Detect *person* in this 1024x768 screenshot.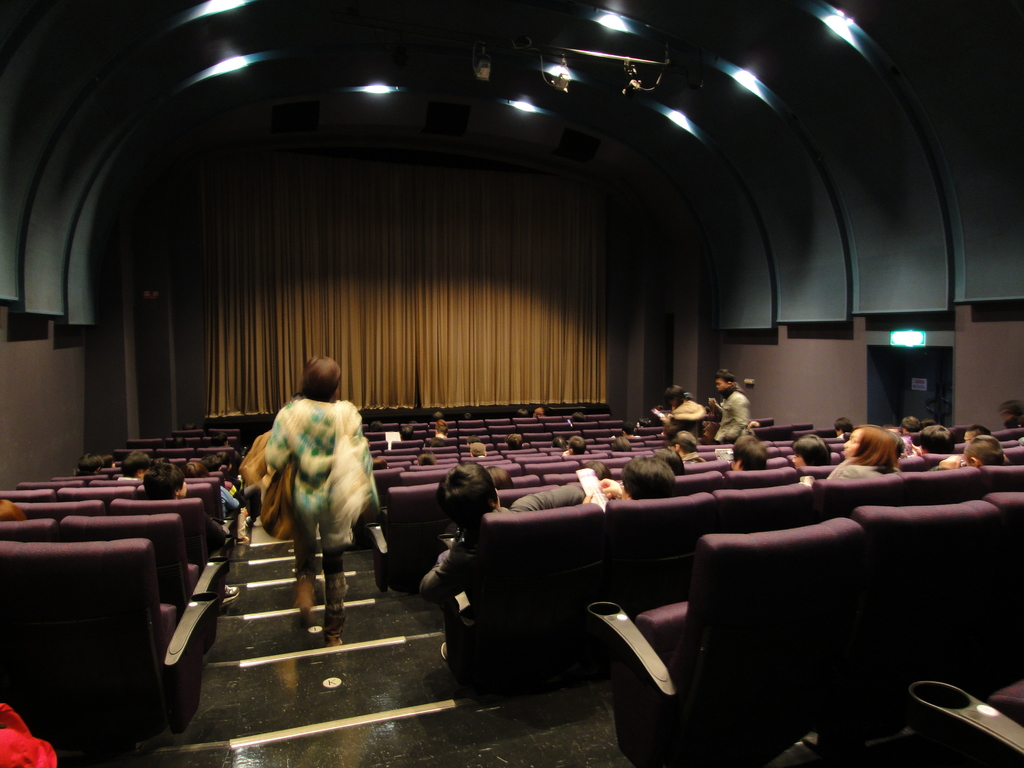
Detection: box(425, 435, 440, 452).
